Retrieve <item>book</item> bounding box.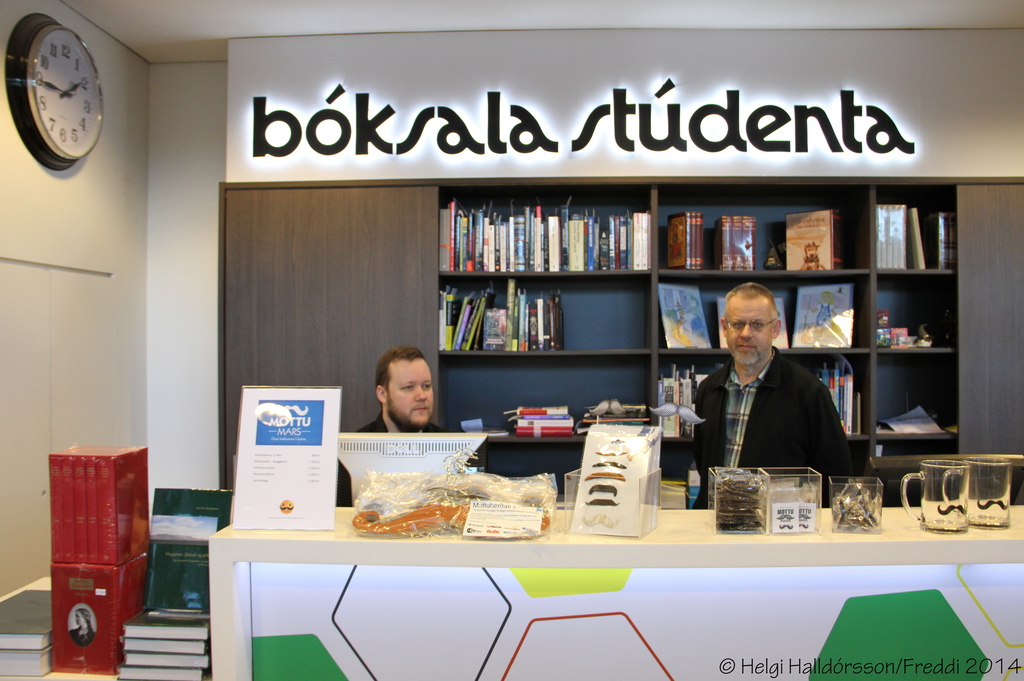
Bounding box: l=514, t=415, r=573, b=424.
